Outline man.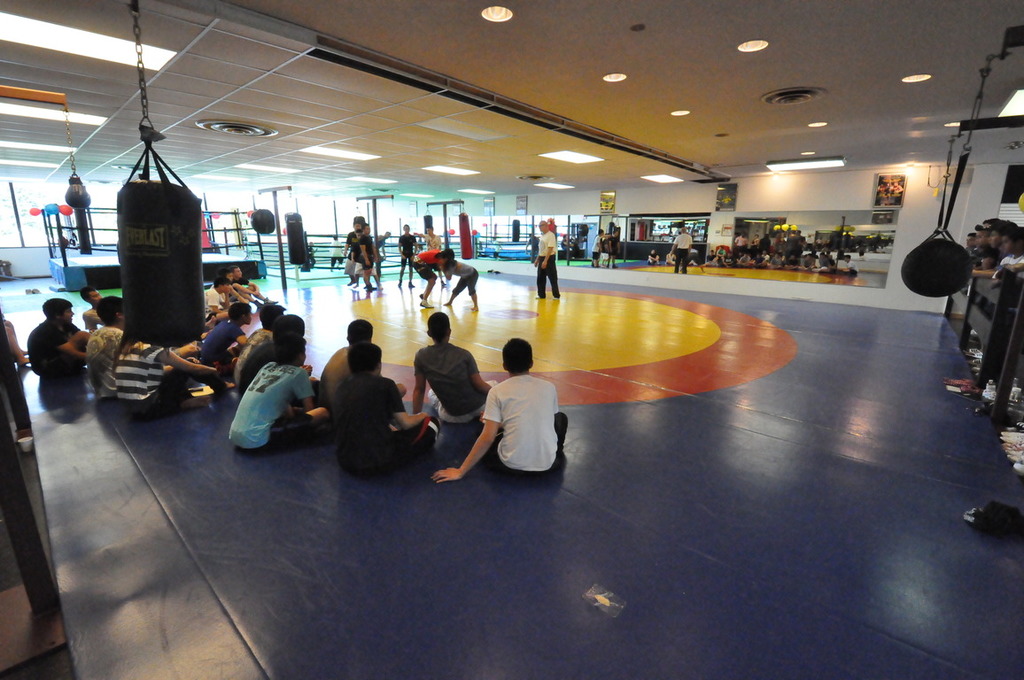
Outline: bbox(438, 257, 481, 311).
